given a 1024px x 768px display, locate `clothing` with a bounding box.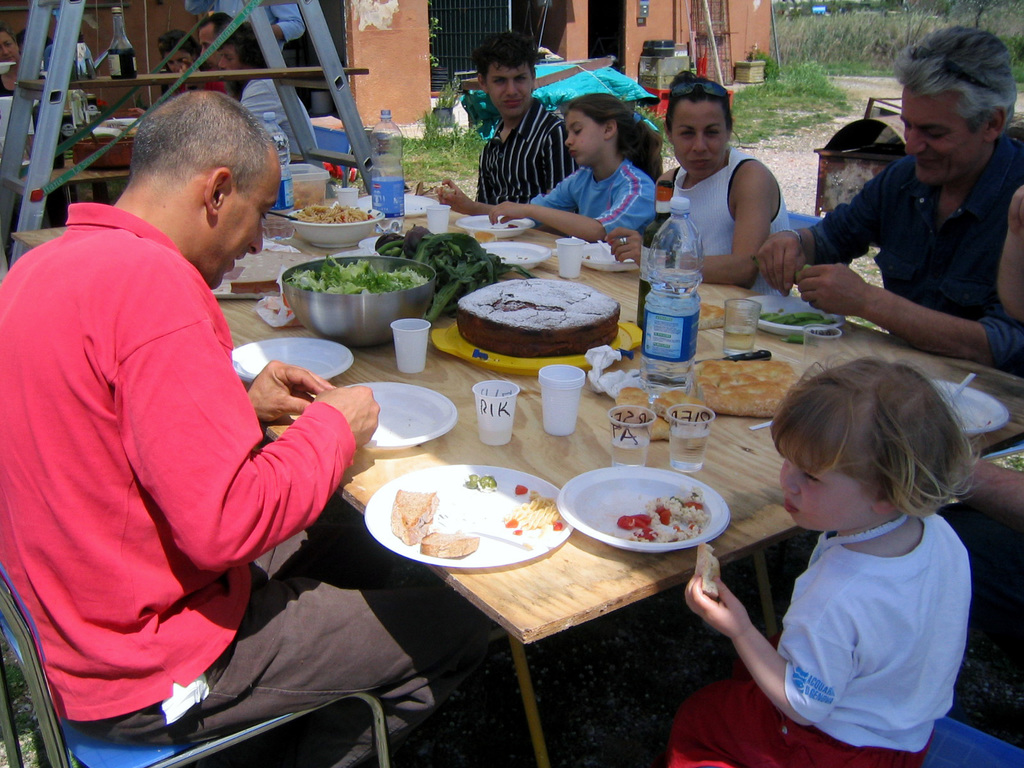
Located: crop(474, 100, 575, 210).
